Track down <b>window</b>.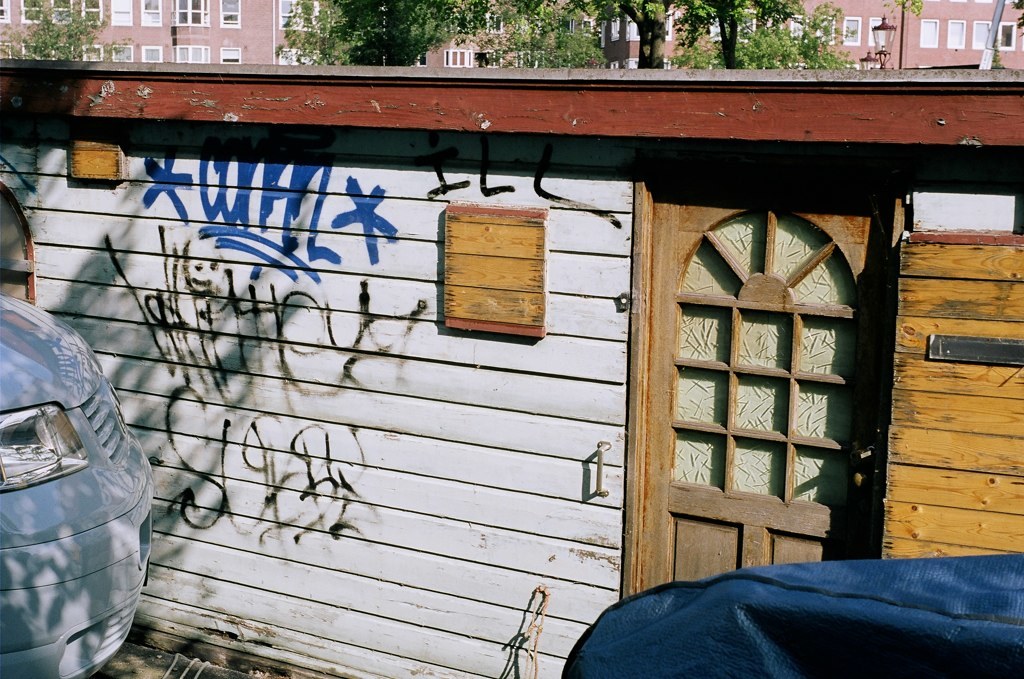
Tracked to <bbox>946, 19, 964, 51</bbox>.
